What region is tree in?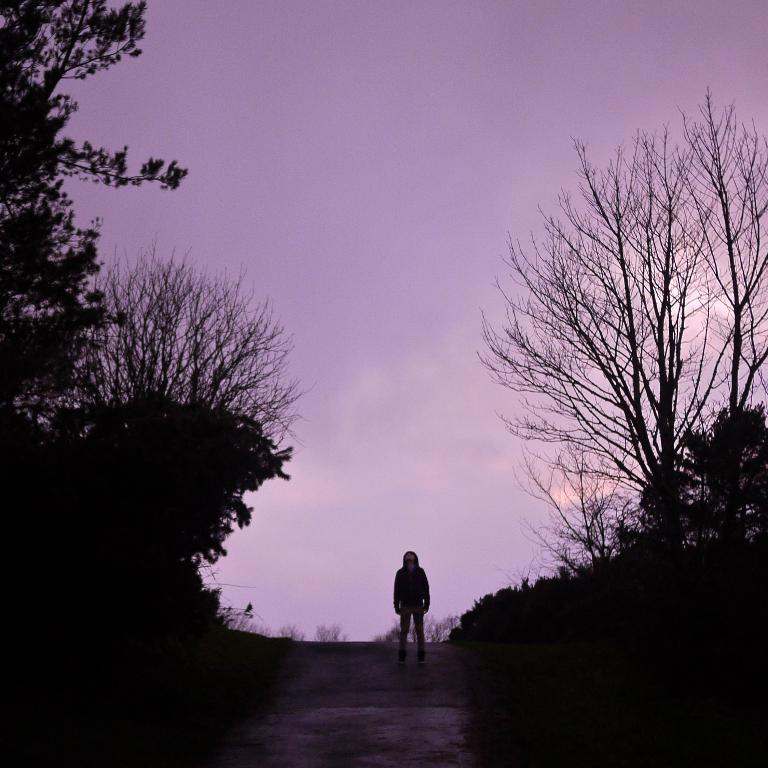
left=477, top=76, right=743, bottom=636.
